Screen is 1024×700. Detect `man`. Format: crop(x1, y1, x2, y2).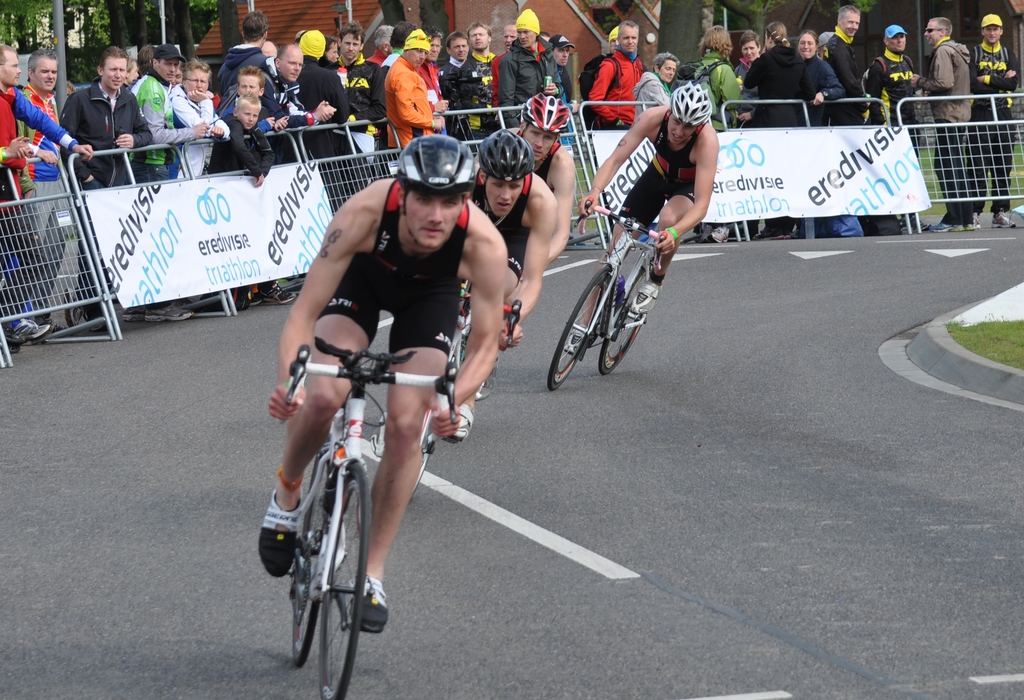
crop(546, 31, 582, 123).
